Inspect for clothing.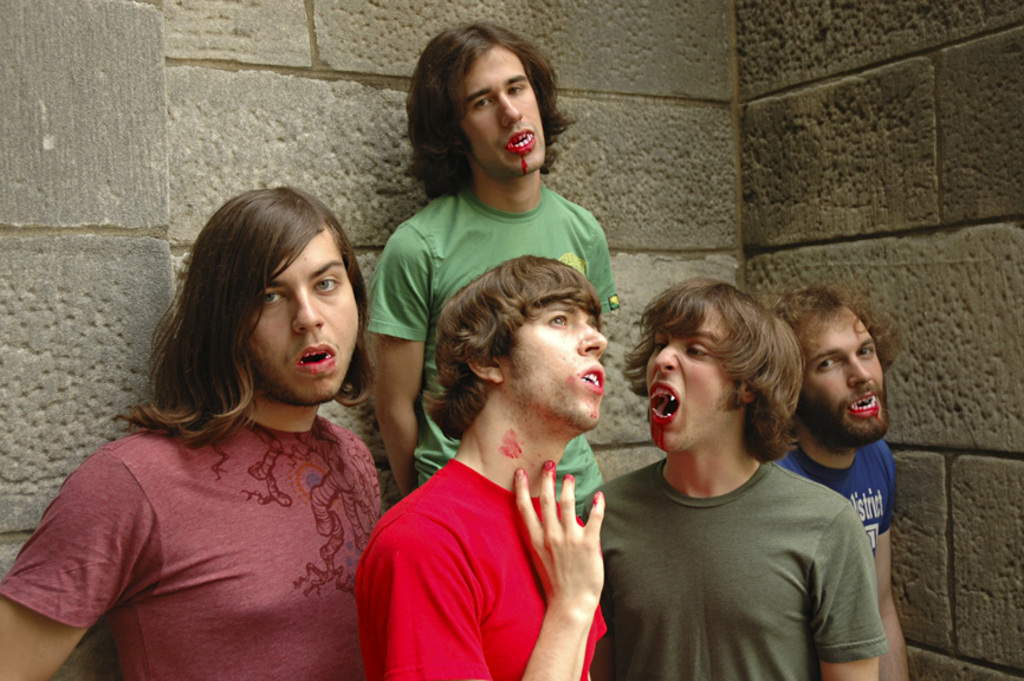
Inspection: (37,324,403,669).
